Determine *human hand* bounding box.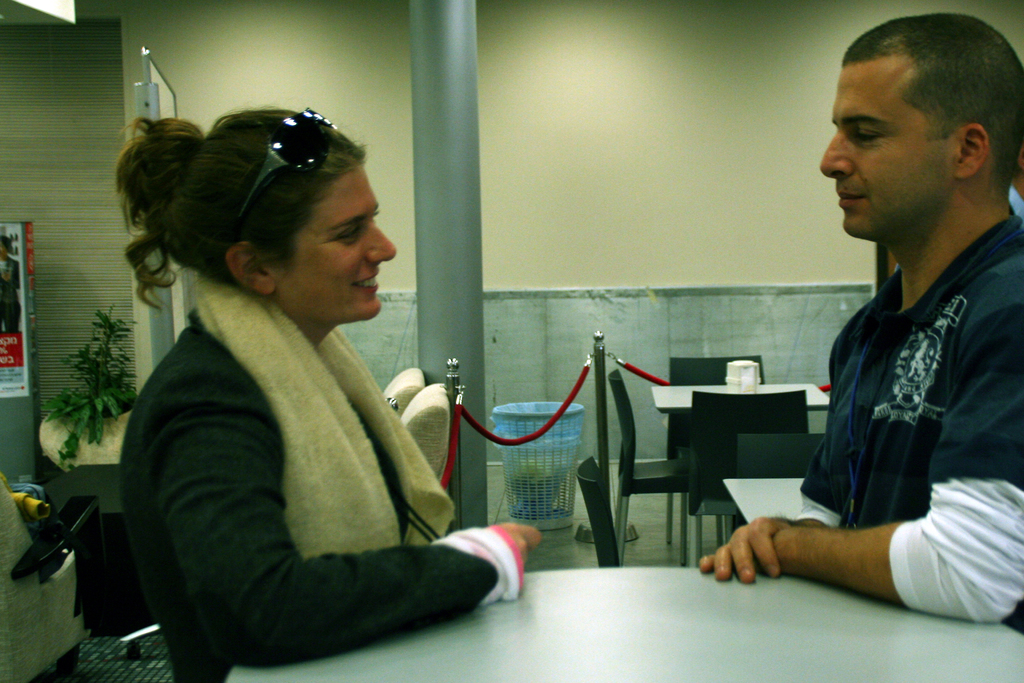
Determined: (left=709, top=520, right=884, bottom=594).
